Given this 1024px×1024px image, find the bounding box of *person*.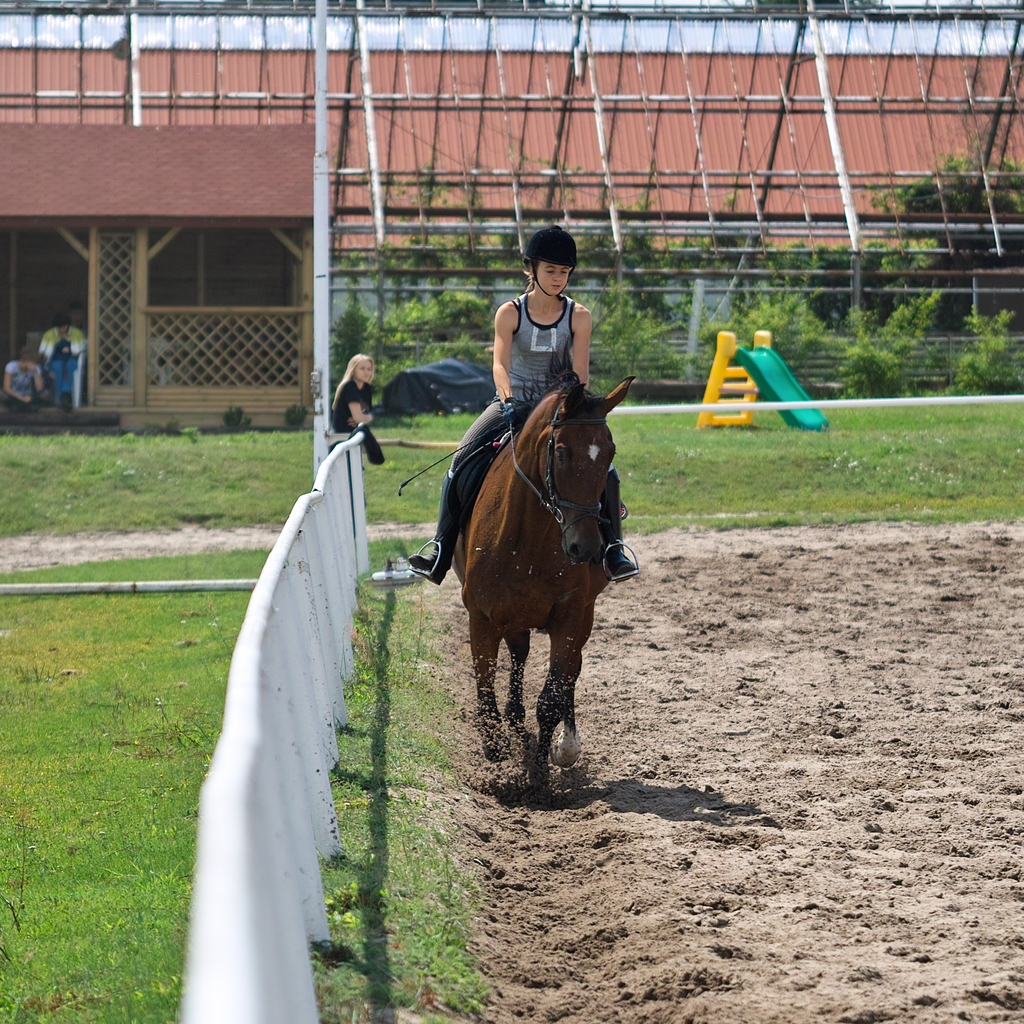
(x1=408, y1=222, x2=644, y2=584).
